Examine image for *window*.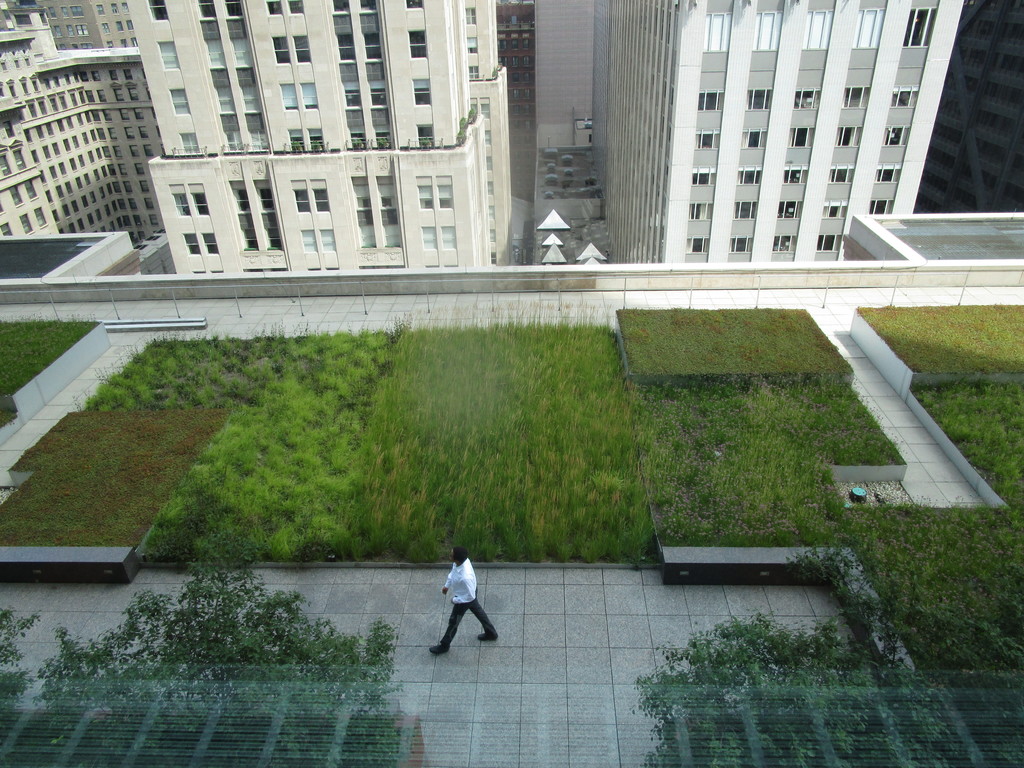
Examination result: (x1=407, y1=1, x2=421, y2=11).
